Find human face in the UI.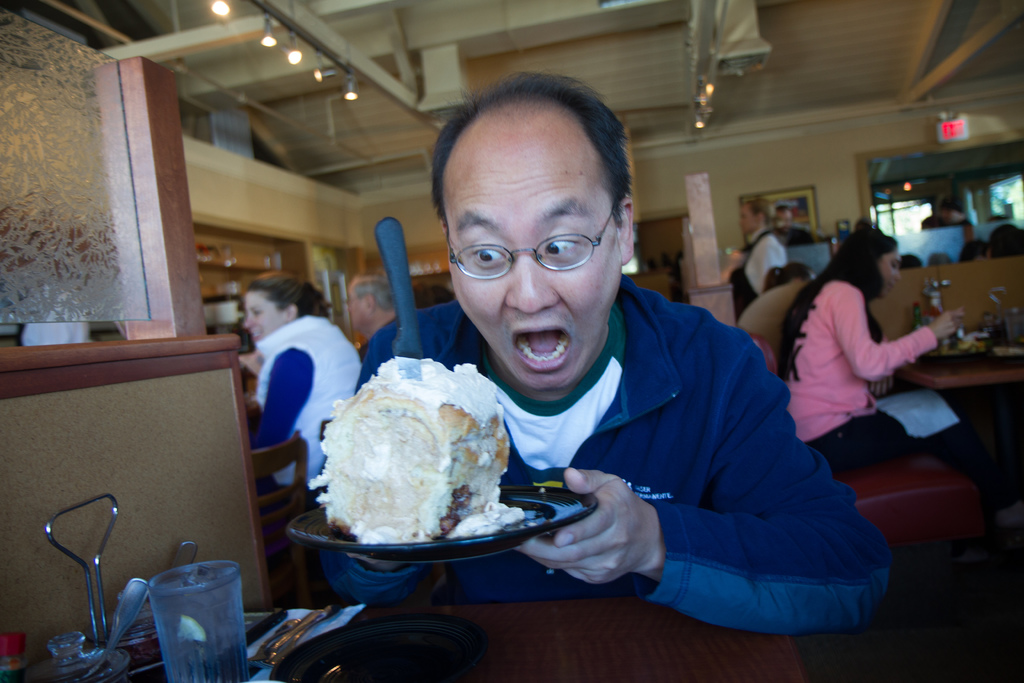
UI element at l=345, t=283, r=375, b=333.
